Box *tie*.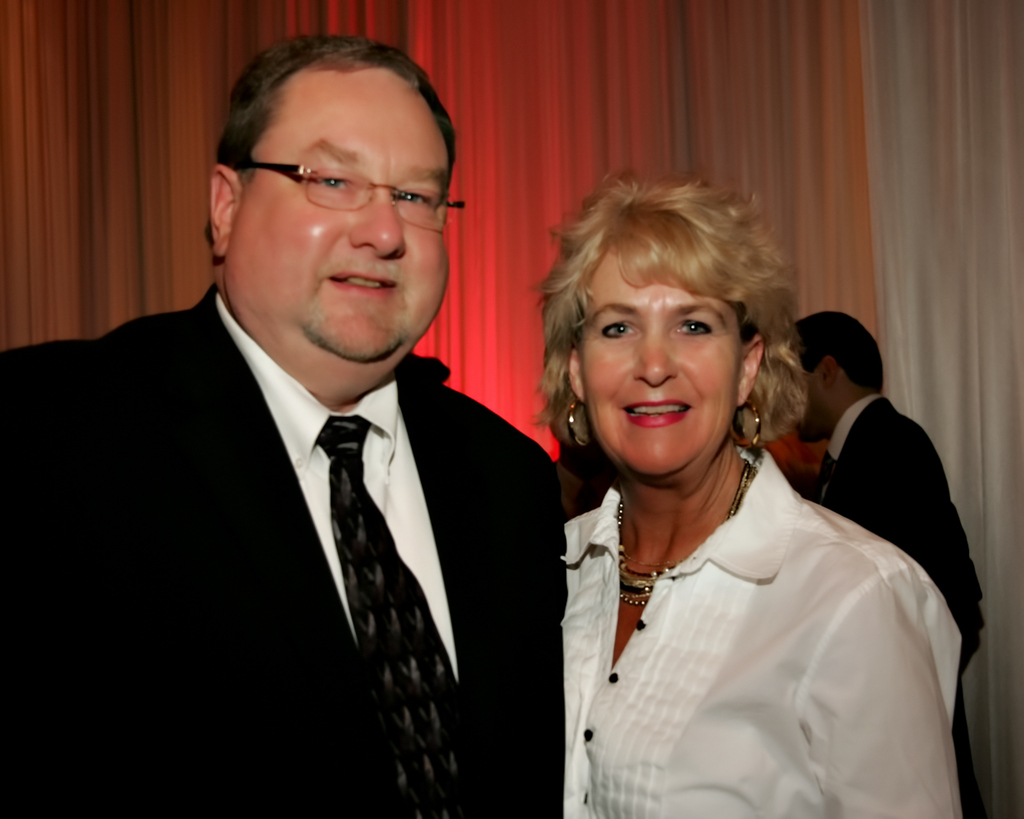
315/412/472/818.
